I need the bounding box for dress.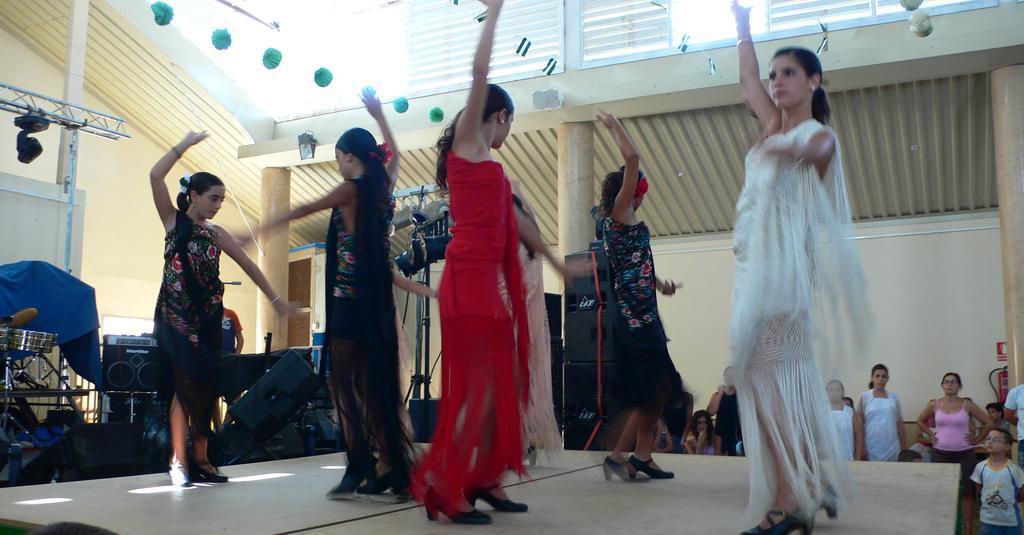
Here it is: 727, 119, 881, 520.
